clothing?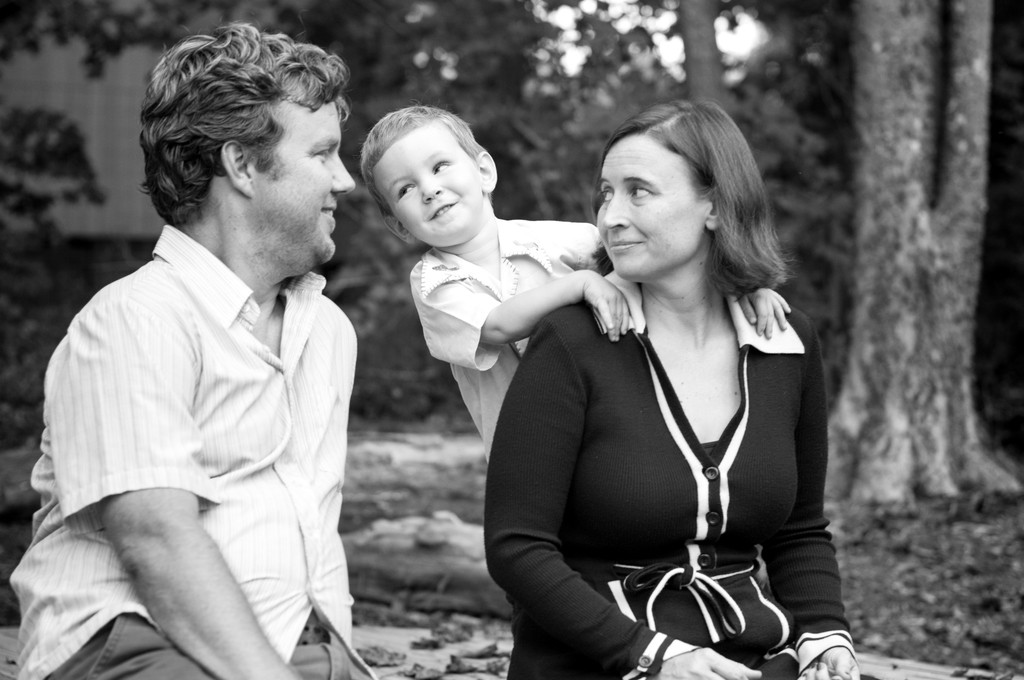
rect(10, 223, 375, 679)
